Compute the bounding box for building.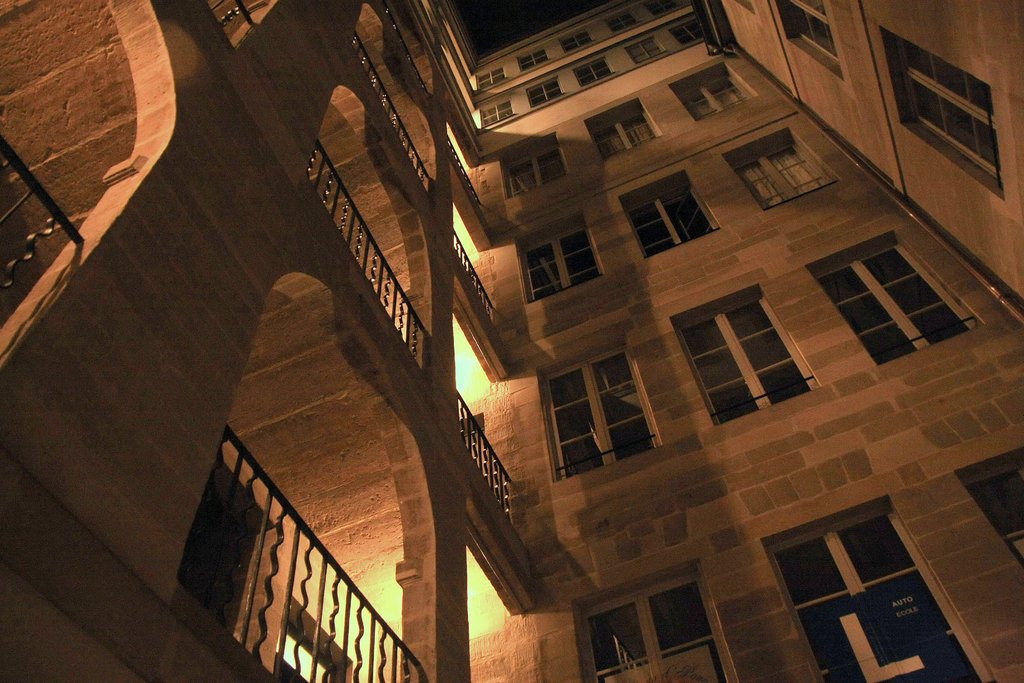
x1=1 y1=0 x2=1023 y2=682.
